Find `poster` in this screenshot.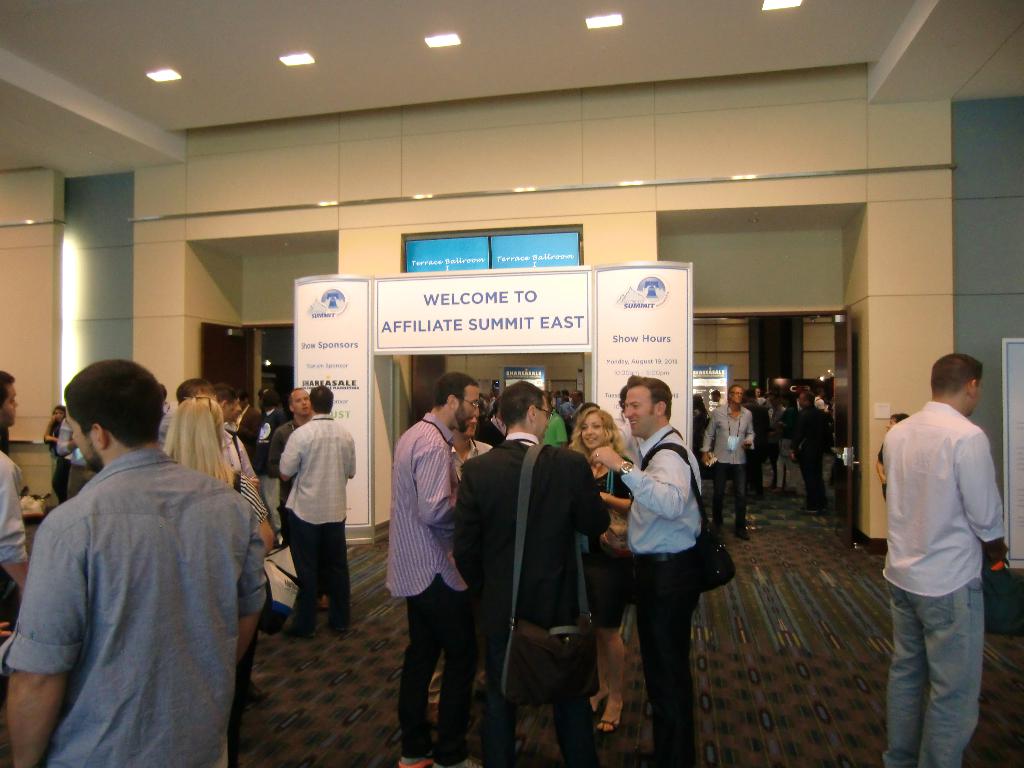
The bounding box for `poster` is bbox(370, 271, 588, 351).
